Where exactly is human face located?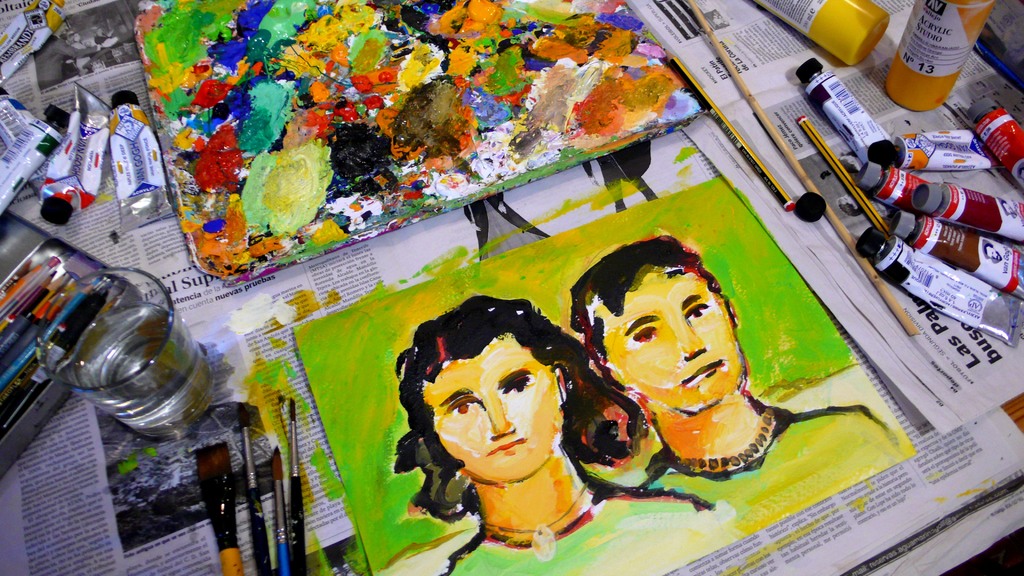
Its bounding box is left=426, top=335, right=559, bottom=476.
